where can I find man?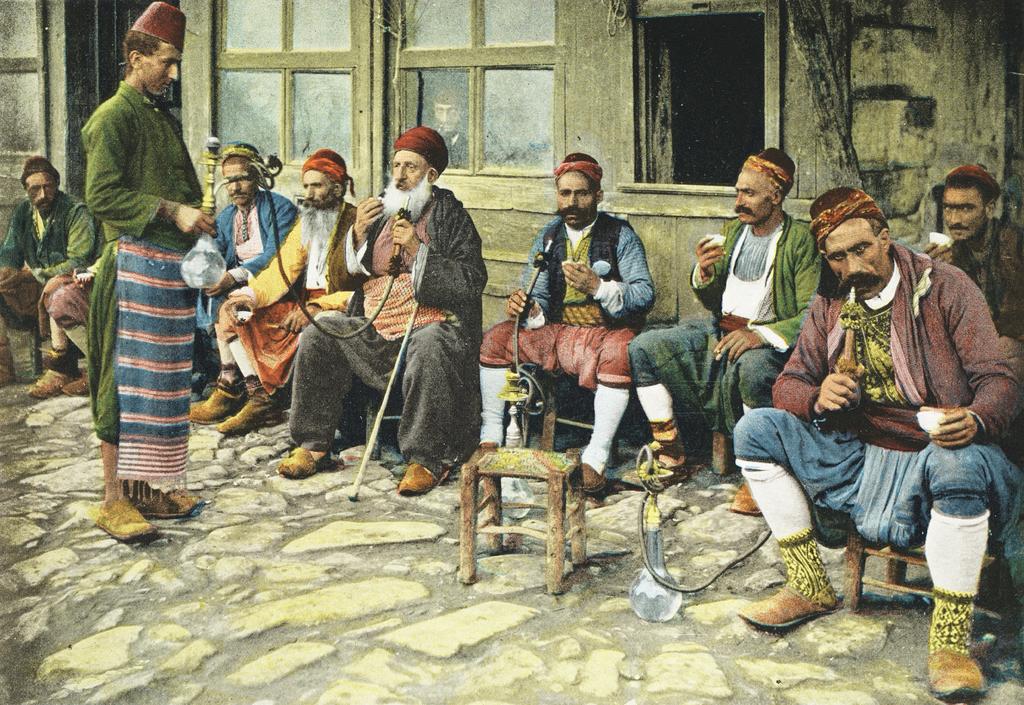
You can find it at select_region(84, 1, 210, 541).
